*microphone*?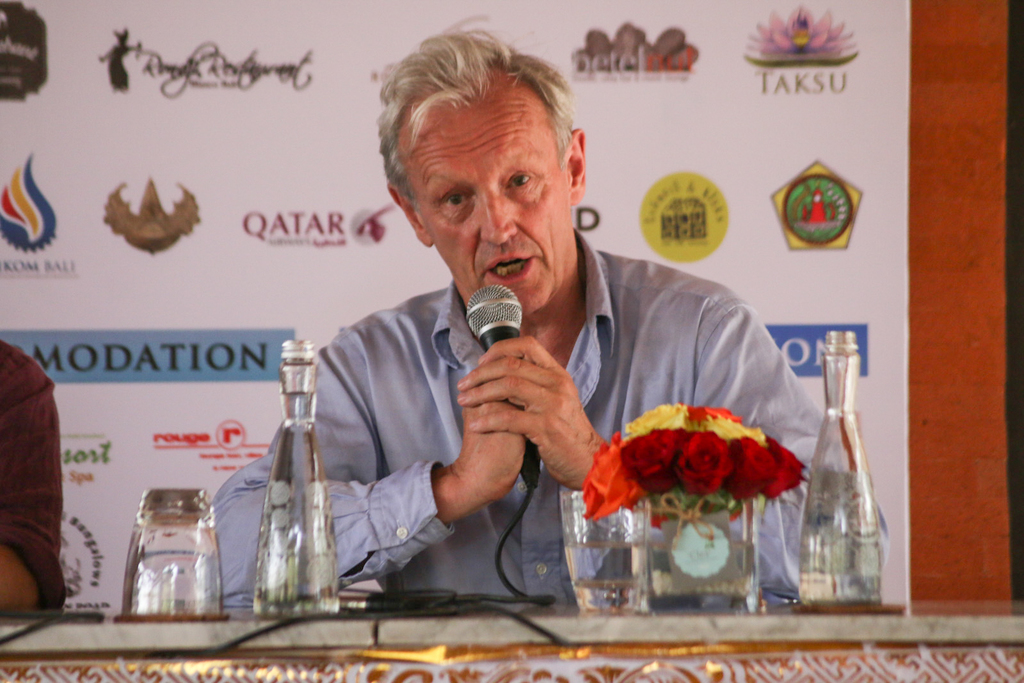
x1=461, y1=278, x2=533, y2=497
